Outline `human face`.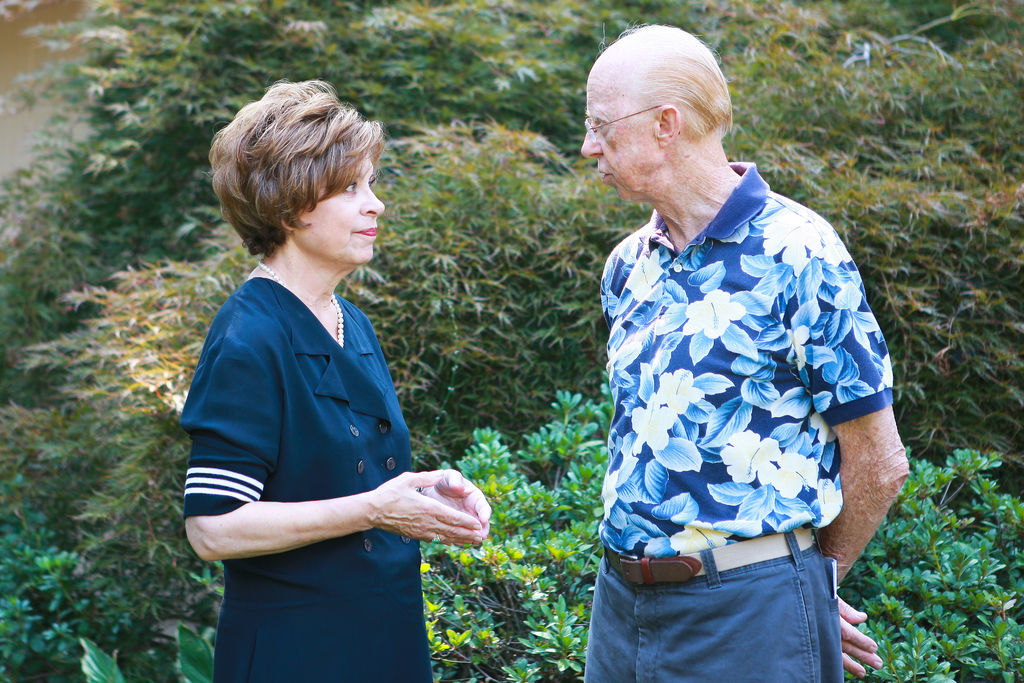
Outline: l=579, t=81, r=657, b=200.
